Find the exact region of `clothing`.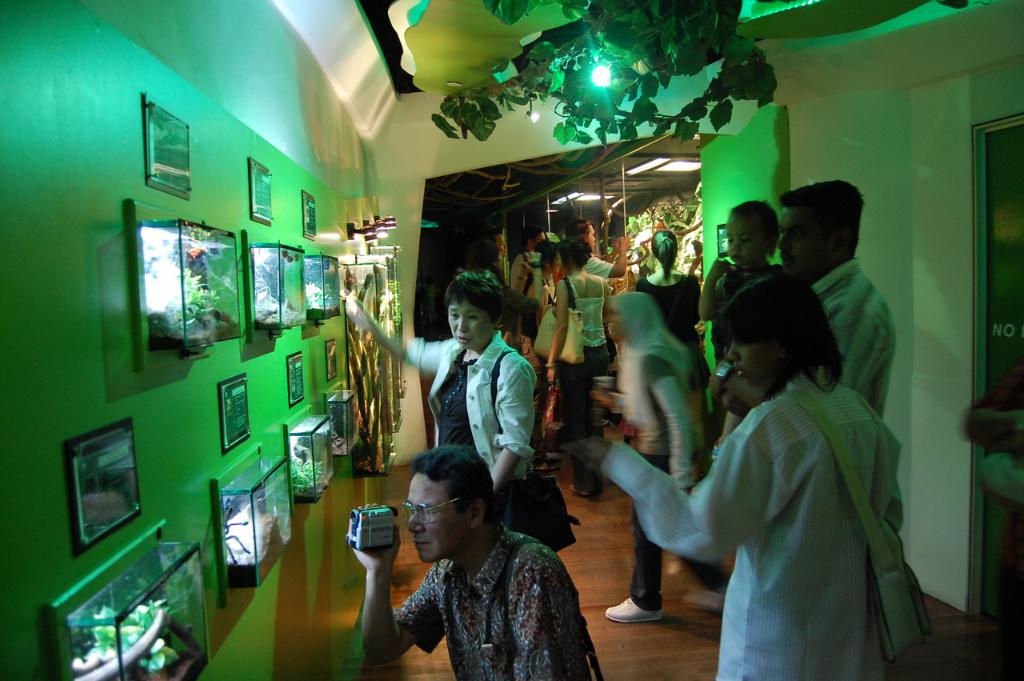
Exact region: 393 520 588 680.
